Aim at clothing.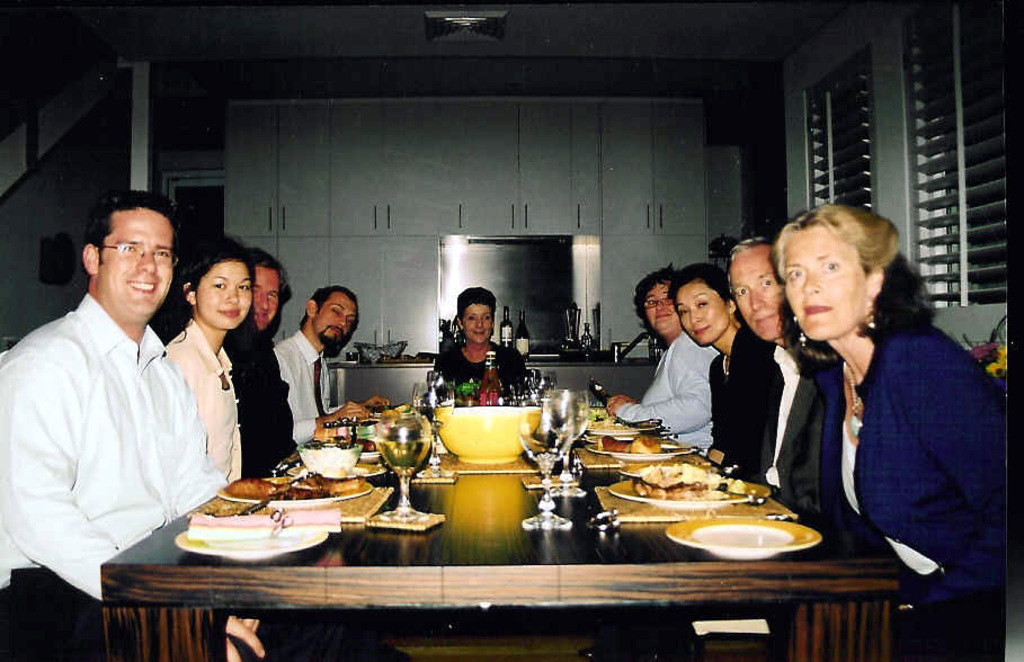
Aimed at (5,251,217,582).
